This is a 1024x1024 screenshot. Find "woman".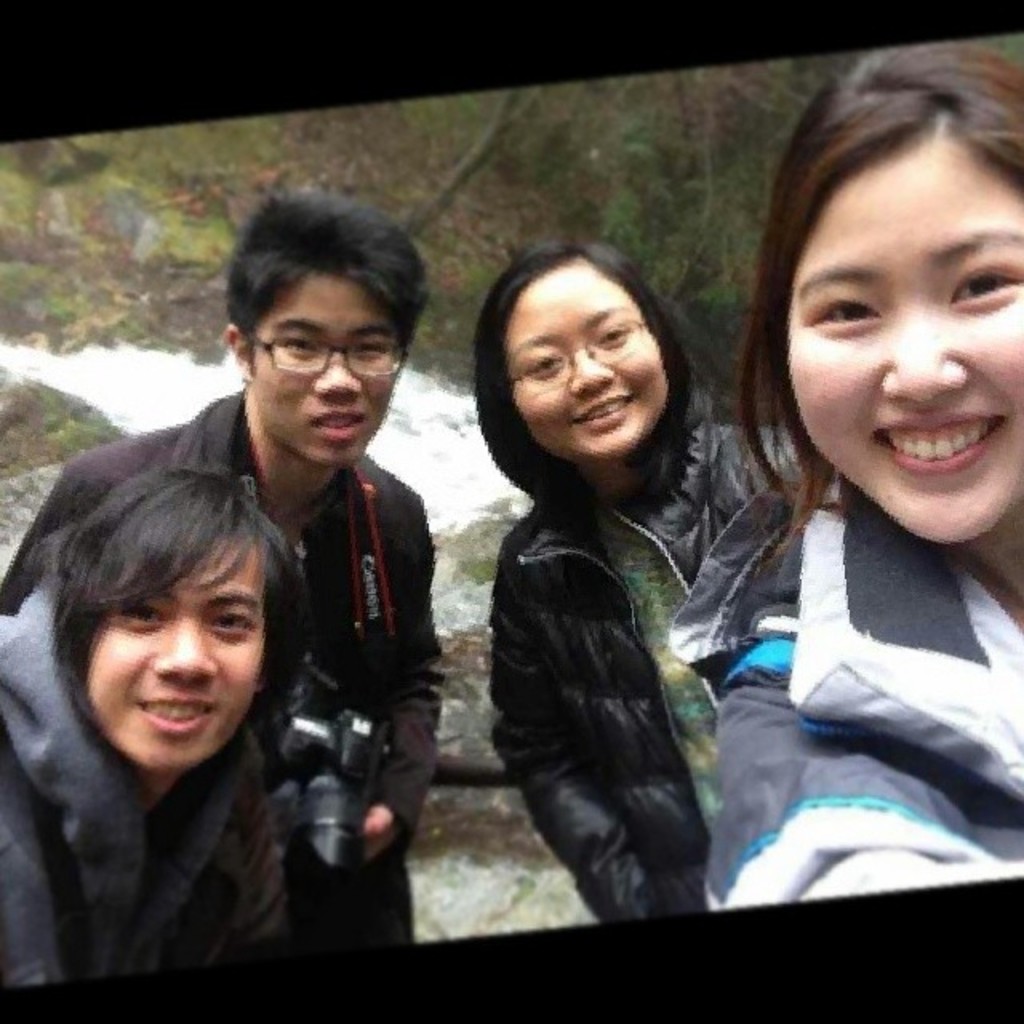
Bounding box: 0:453:312:997.
